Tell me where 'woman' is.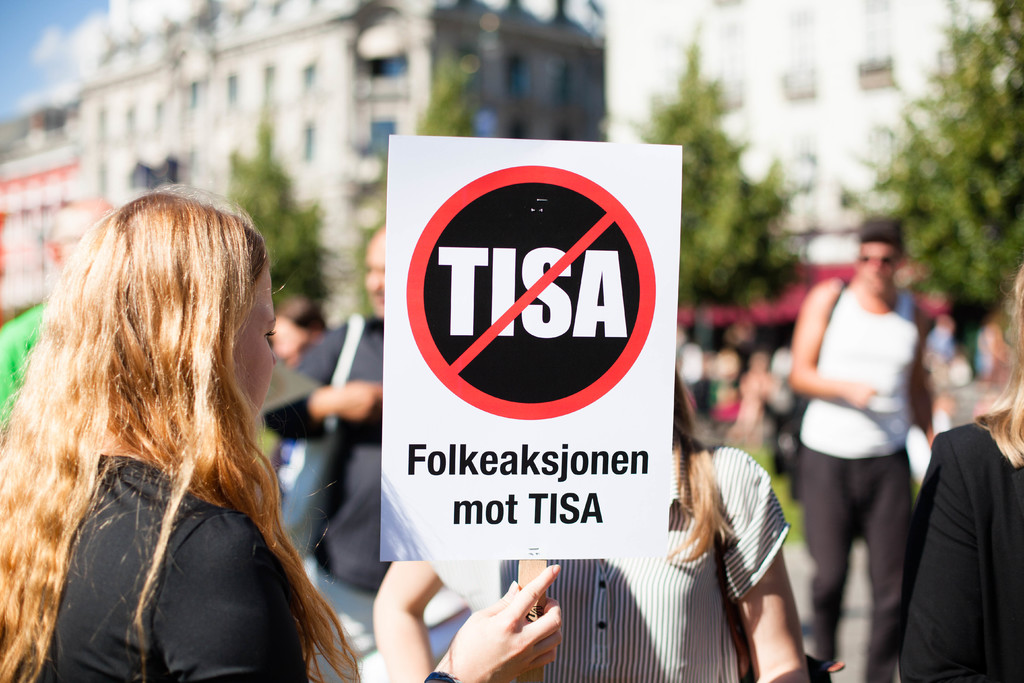
'woman' is at 902:259:1023:682.
